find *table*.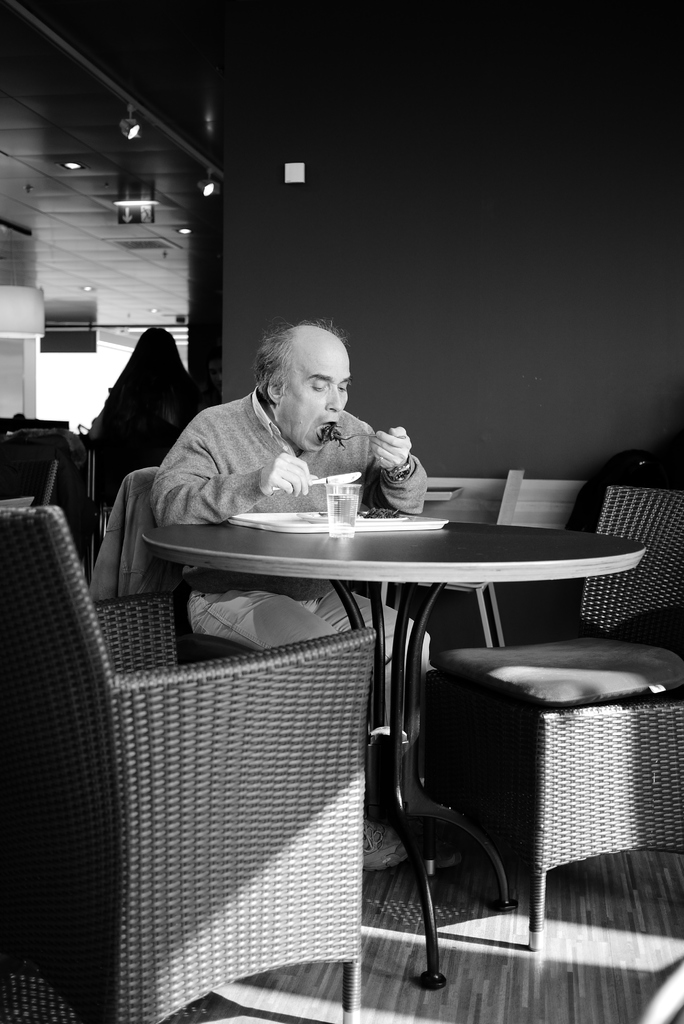
Rect(199, 516, 649, 931).
